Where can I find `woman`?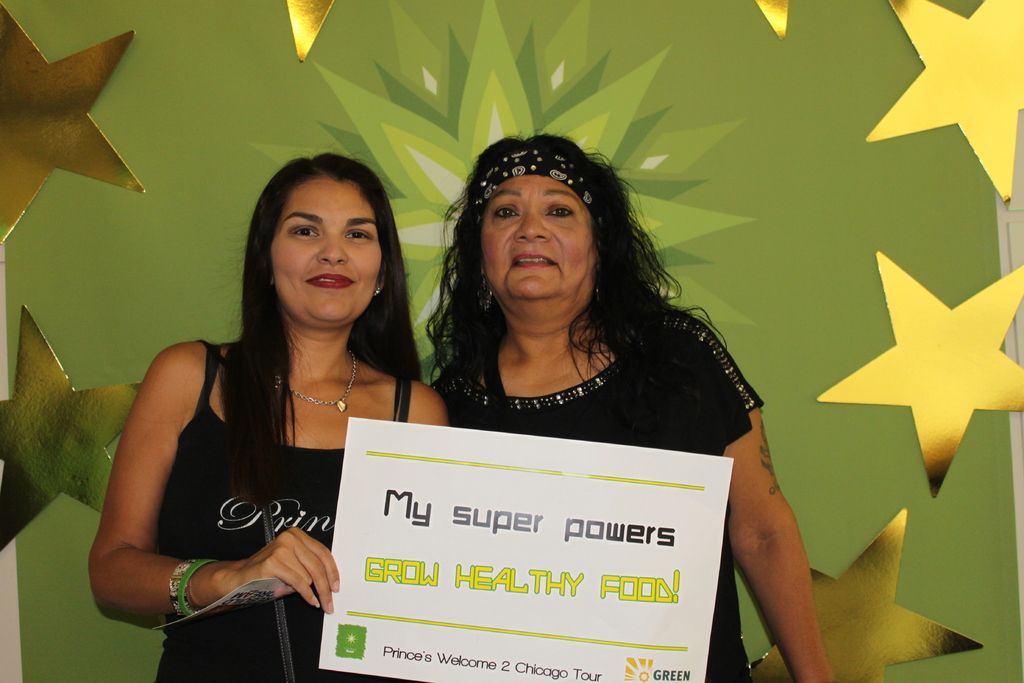
You can find it at Rect(426, 127, 833, 682).
